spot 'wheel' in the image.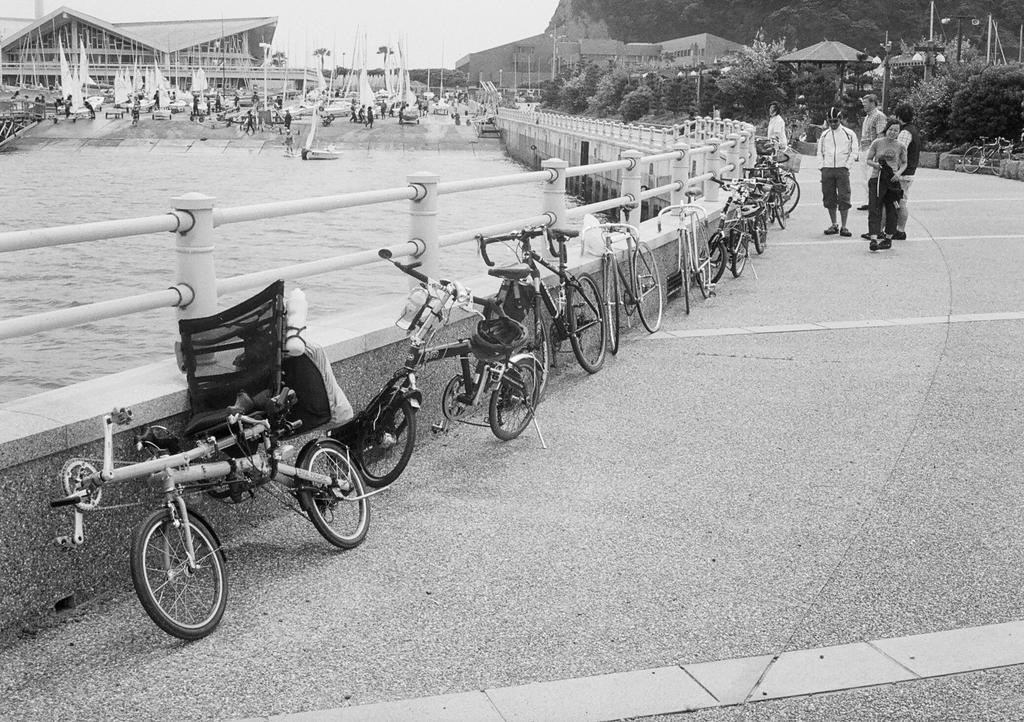
'wheel' found at bbox(564, 272, 607, 371).
